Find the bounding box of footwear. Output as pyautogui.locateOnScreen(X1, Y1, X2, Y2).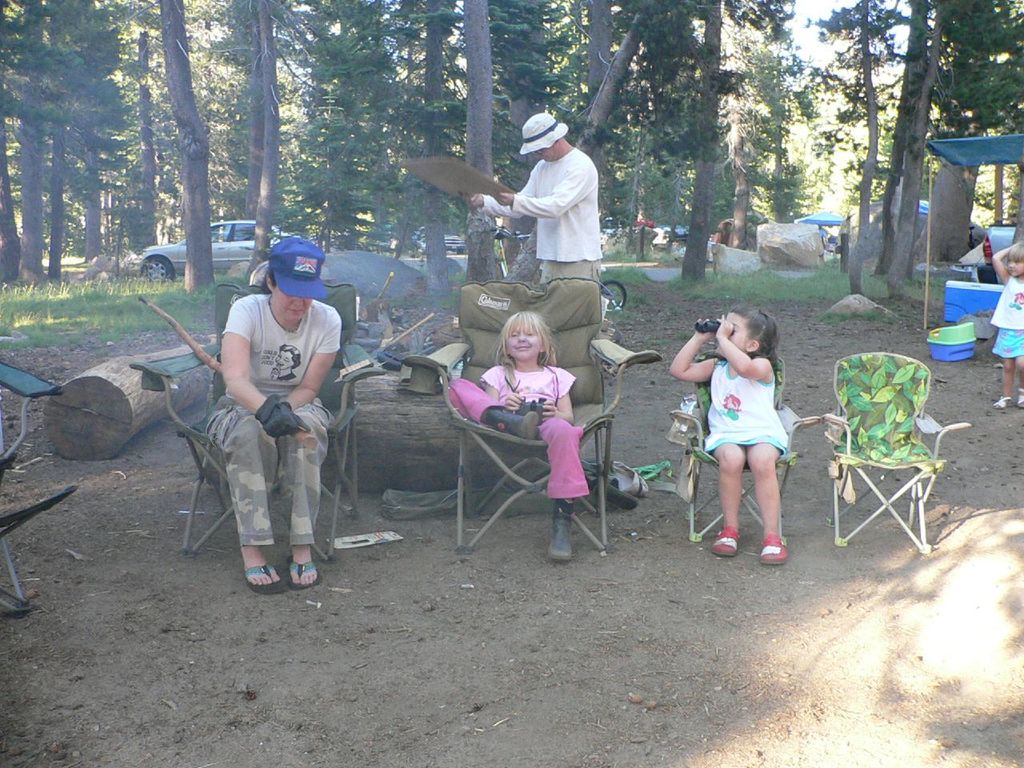
pyautogui.locateOnScreen(762, 532, 790, 568).
